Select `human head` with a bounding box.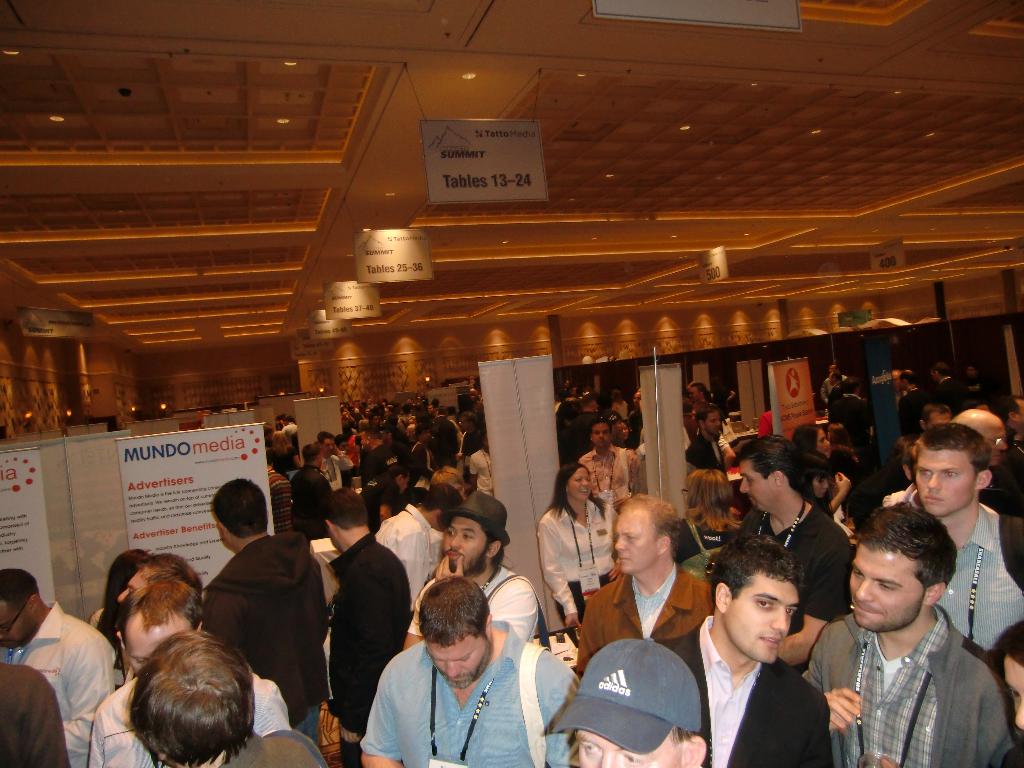
left=966, top=365, right=977, bottom=379.
